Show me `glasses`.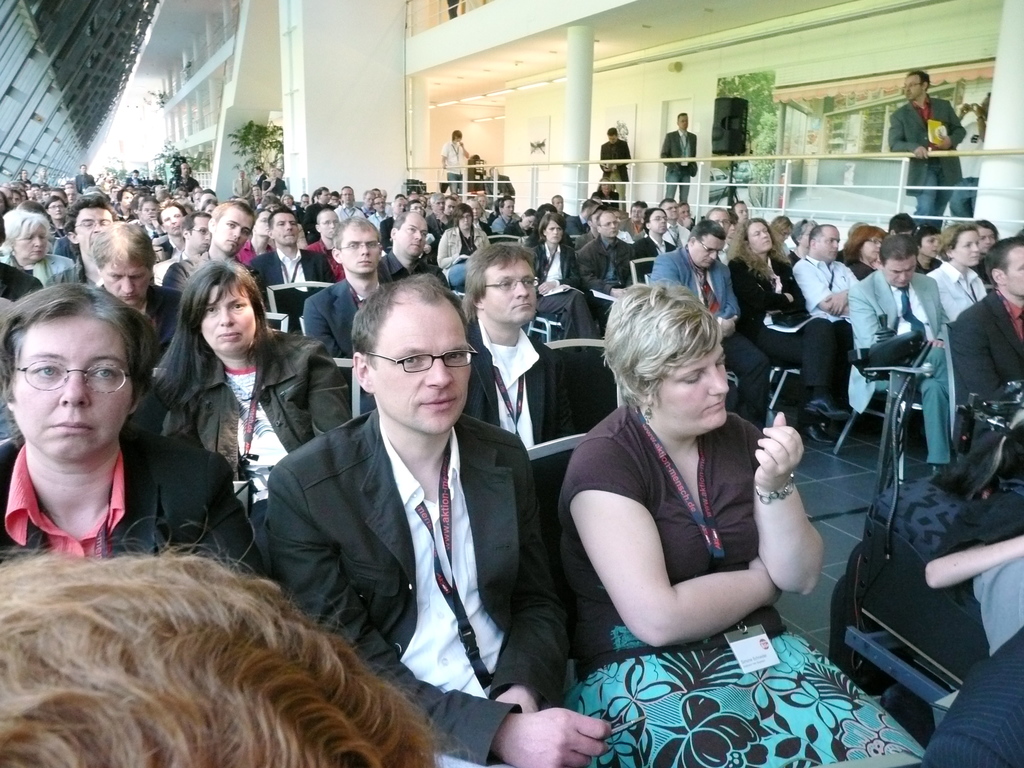
`glasses` is here: {"left": 364, "top": 346, "right": 476, "bottom": 375}.
